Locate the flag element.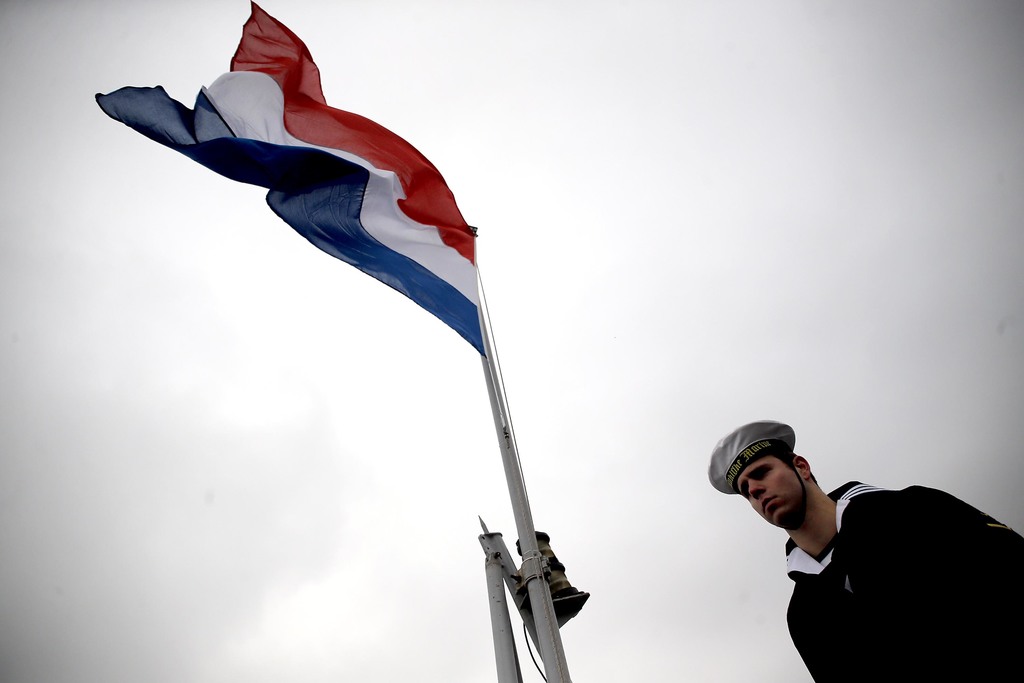
Element bbox: select_region(90, 0, 485, 359).
